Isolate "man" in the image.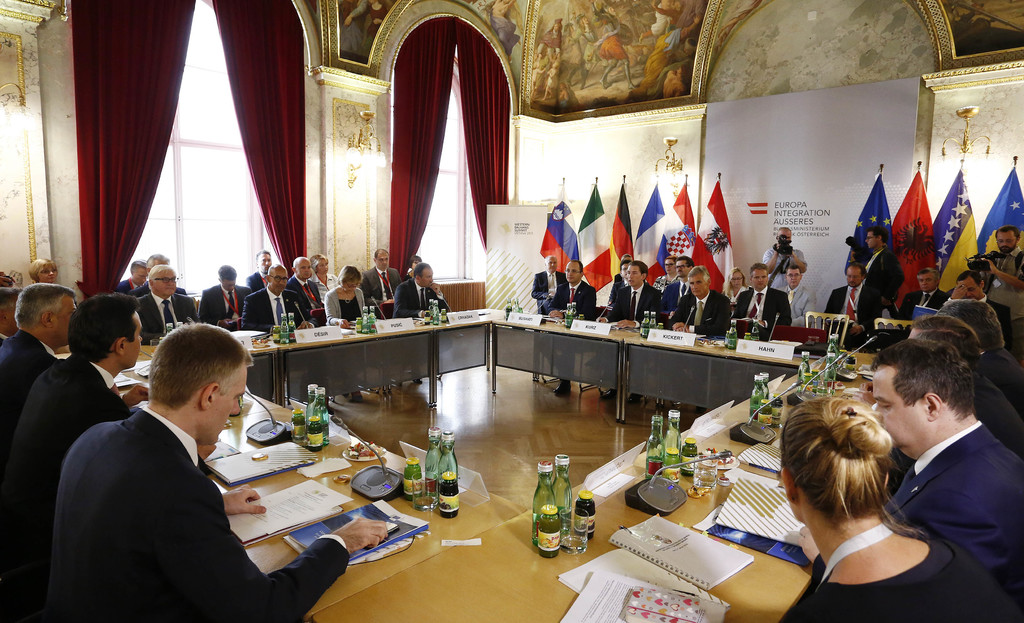
Isolated region: 846,227,911,310.
